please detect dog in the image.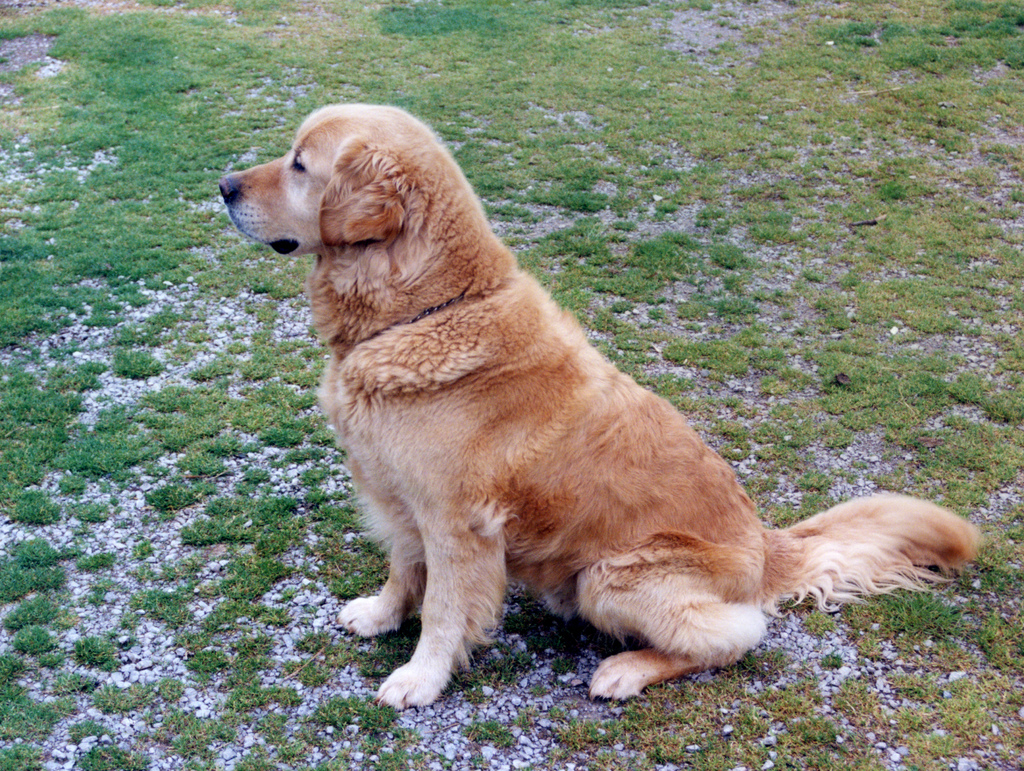
(222, 104, 992, 713).
